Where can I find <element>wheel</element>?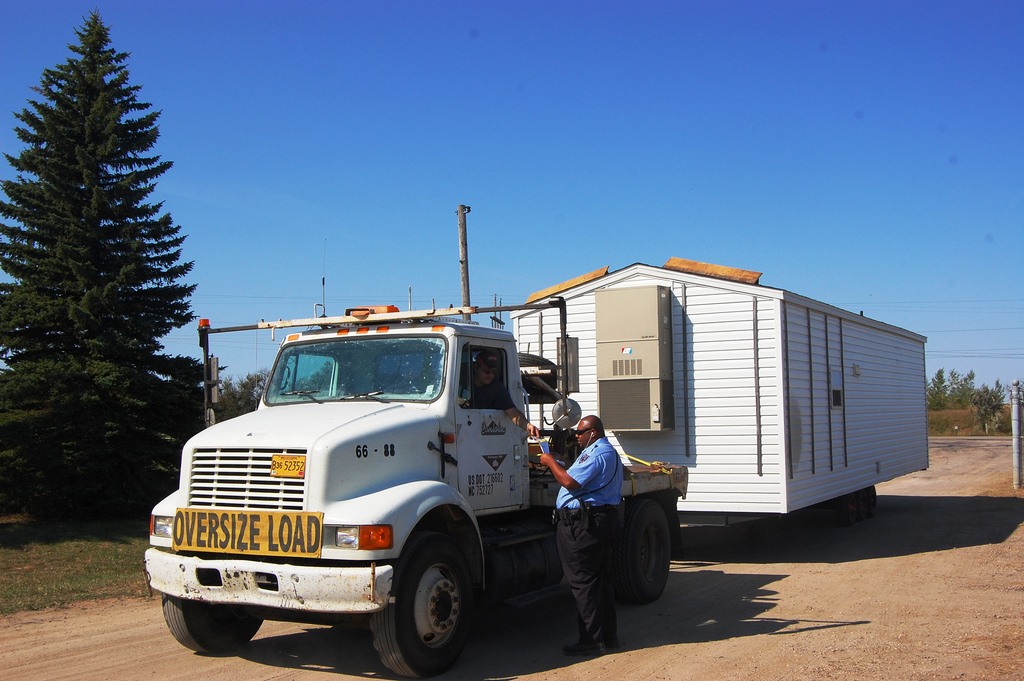
You can find it at <region>605, 496, 667, 605</region>.
